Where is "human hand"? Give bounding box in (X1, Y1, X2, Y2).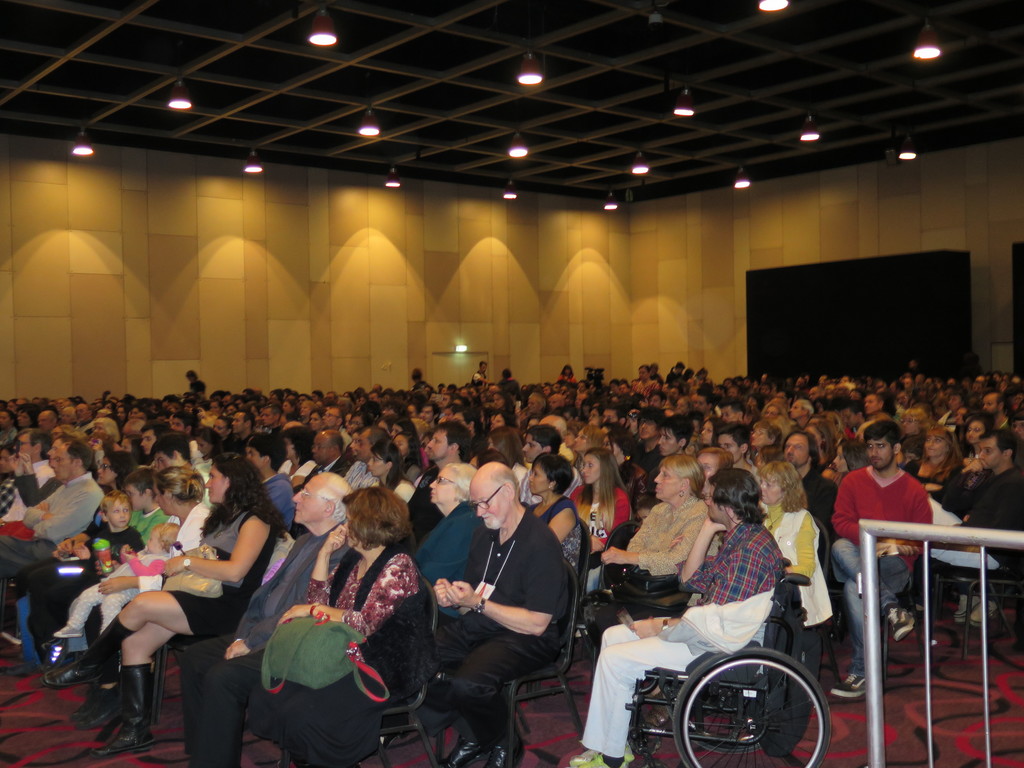
(120, 548, 135, 561).
